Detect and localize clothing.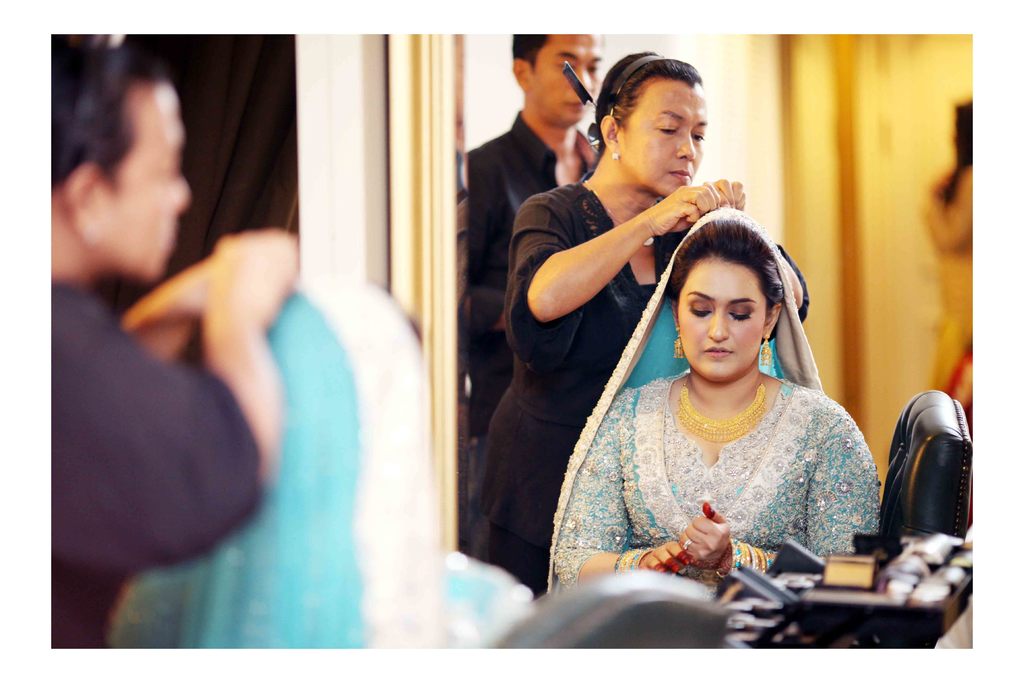
Localized at <bbox>33, 275, 260, 576</bbox>.
